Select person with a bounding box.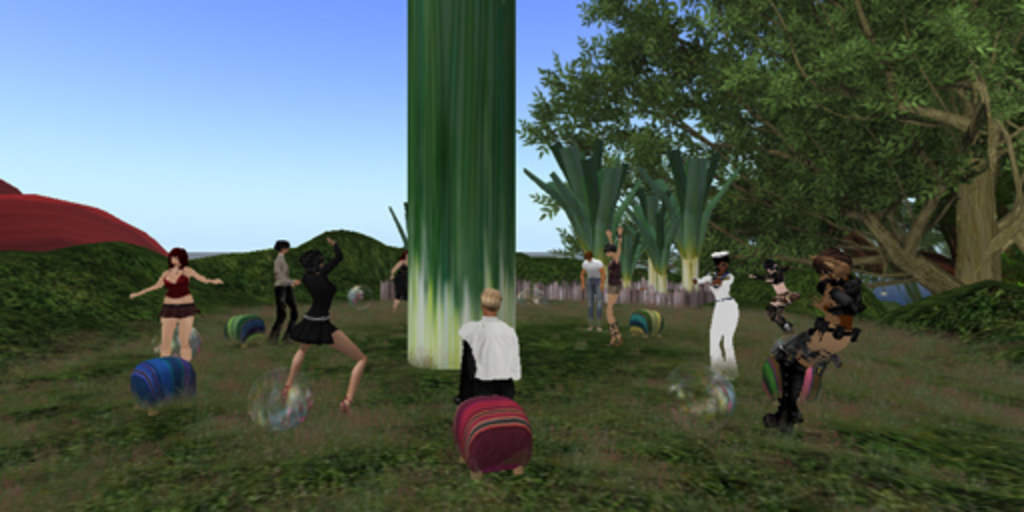
locate(264, 244, 310, 342).
